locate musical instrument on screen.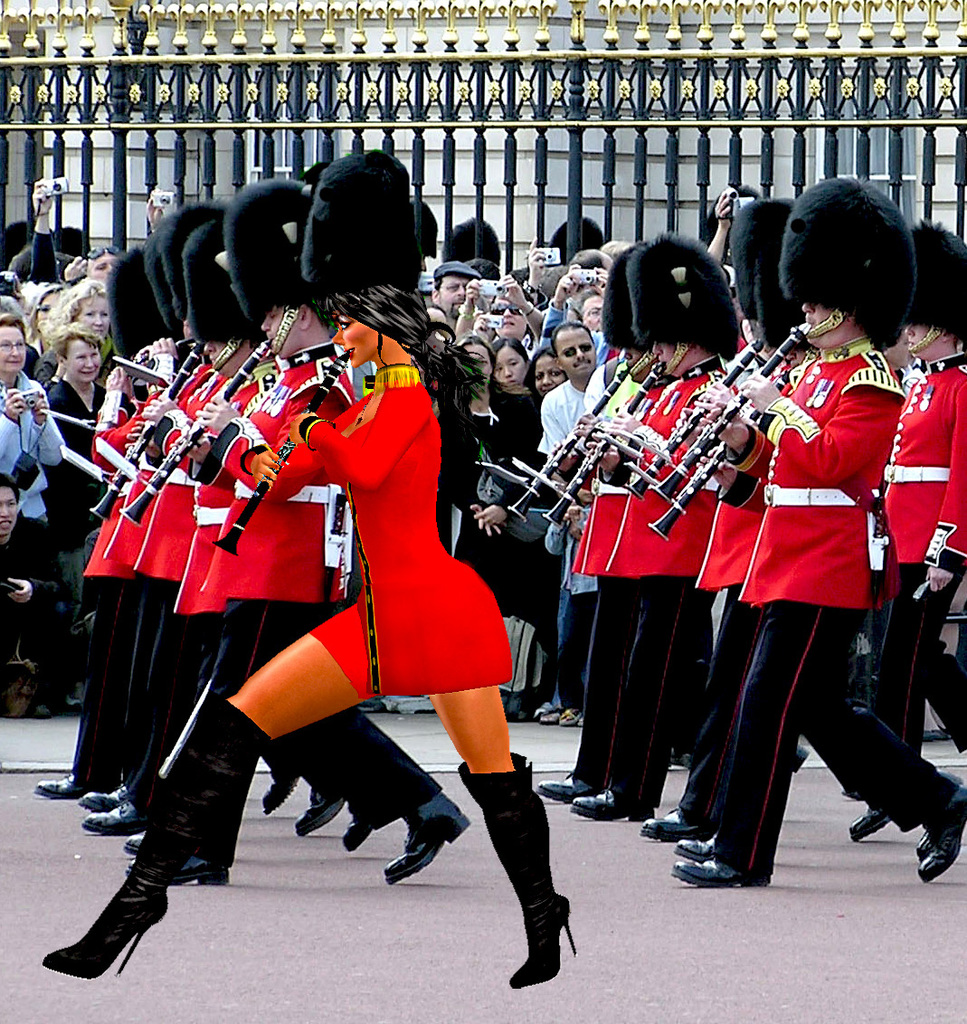
On screen at (650,353,797,536).
